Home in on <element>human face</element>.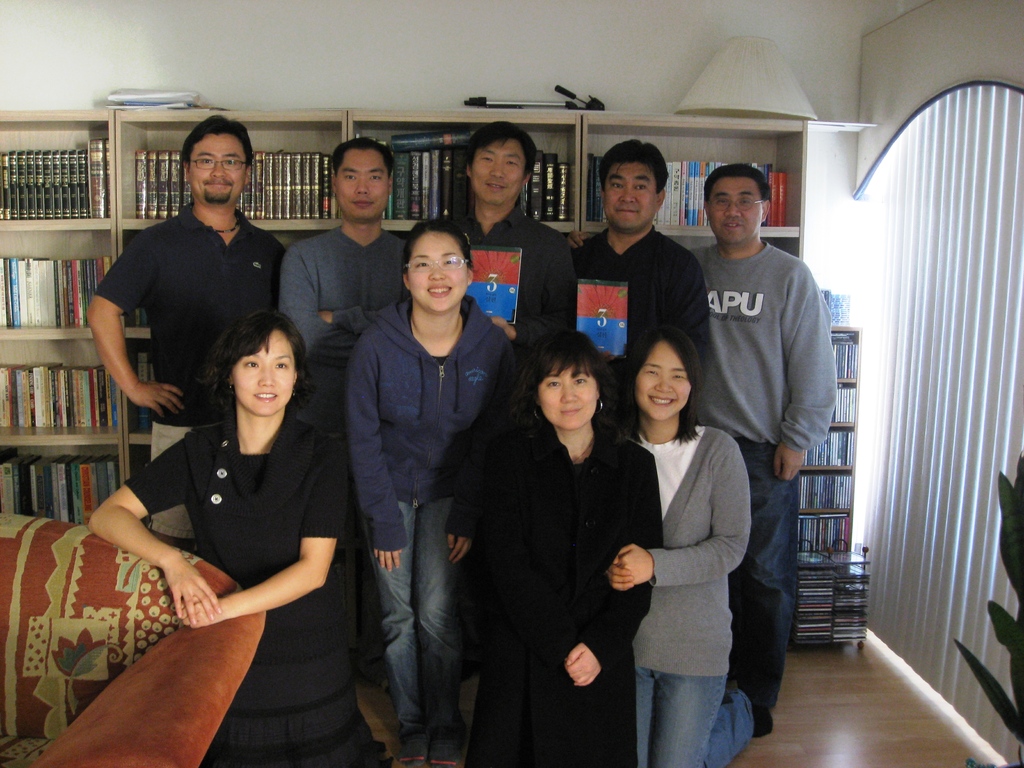
Homed in at 710,177,763,241.
